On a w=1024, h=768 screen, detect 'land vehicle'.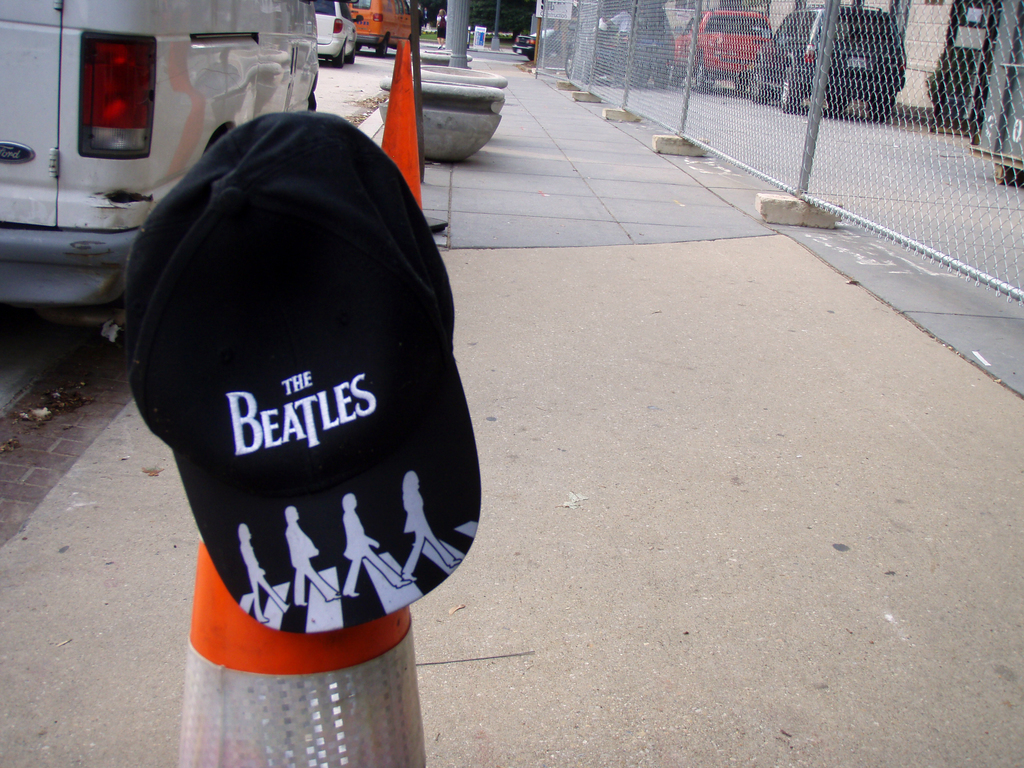
676, 9, 776, 95.
